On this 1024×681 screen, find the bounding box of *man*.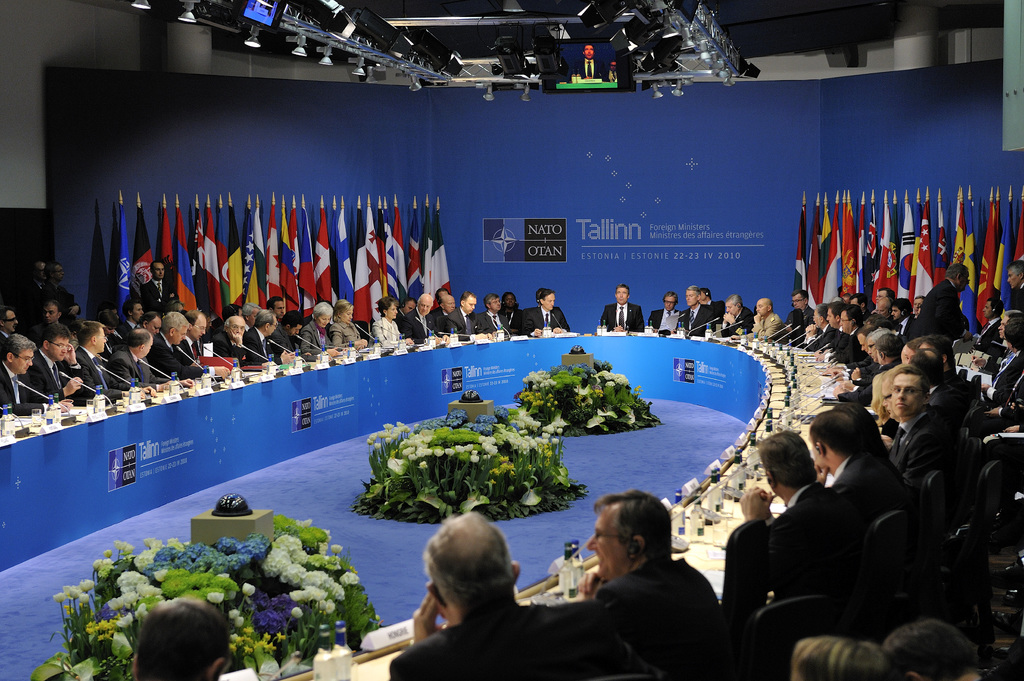
Bounding box: 29/325/89/404.
